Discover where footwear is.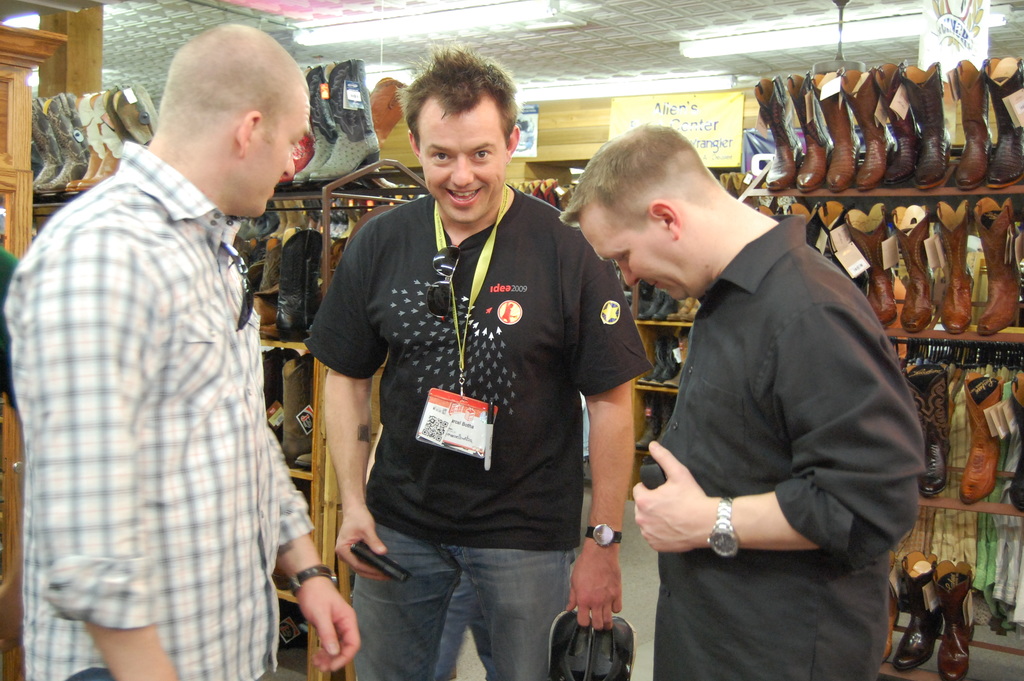
Discovered at <region>751, 74, 807, 192</region>.
